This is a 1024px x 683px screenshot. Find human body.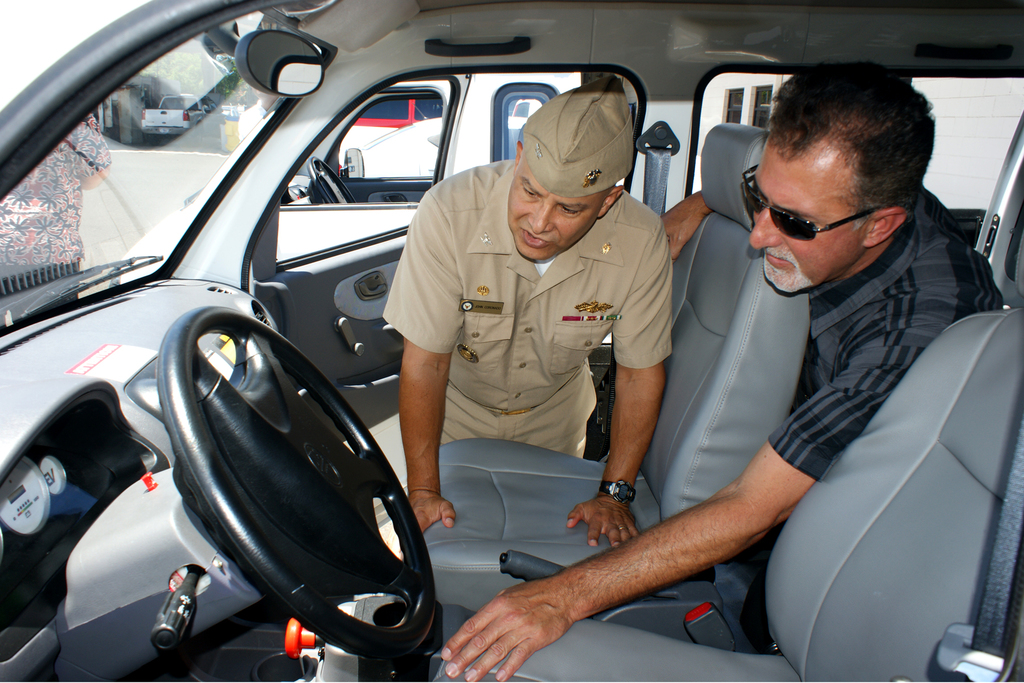
Bounding box: 439, 59, 1005, 682.
